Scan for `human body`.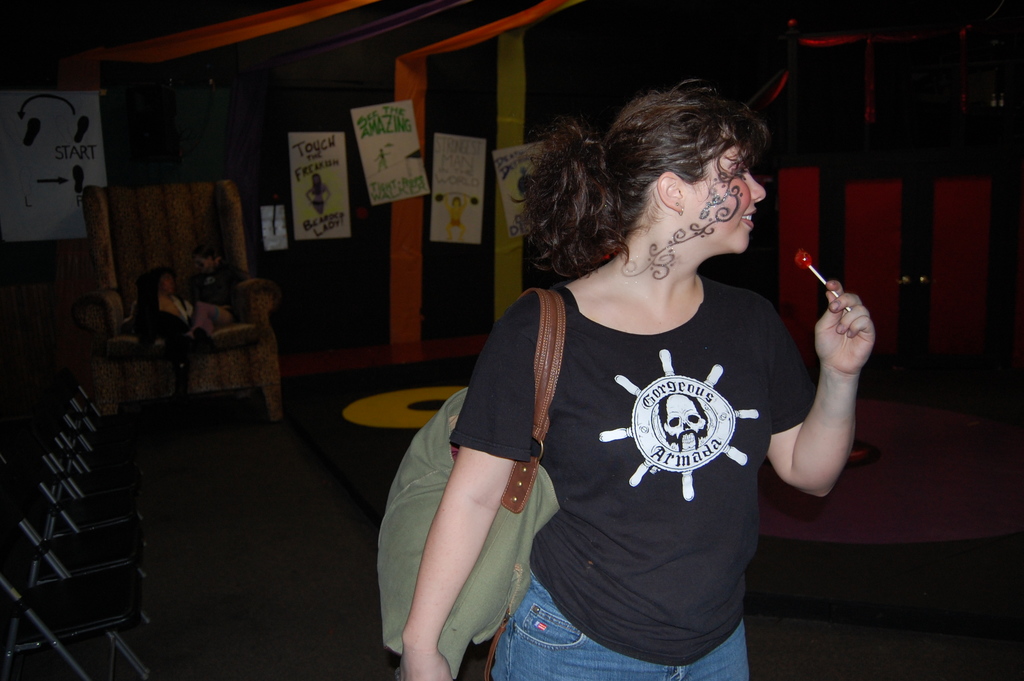
Scan result: BBox(399, 122, 863, 664).
